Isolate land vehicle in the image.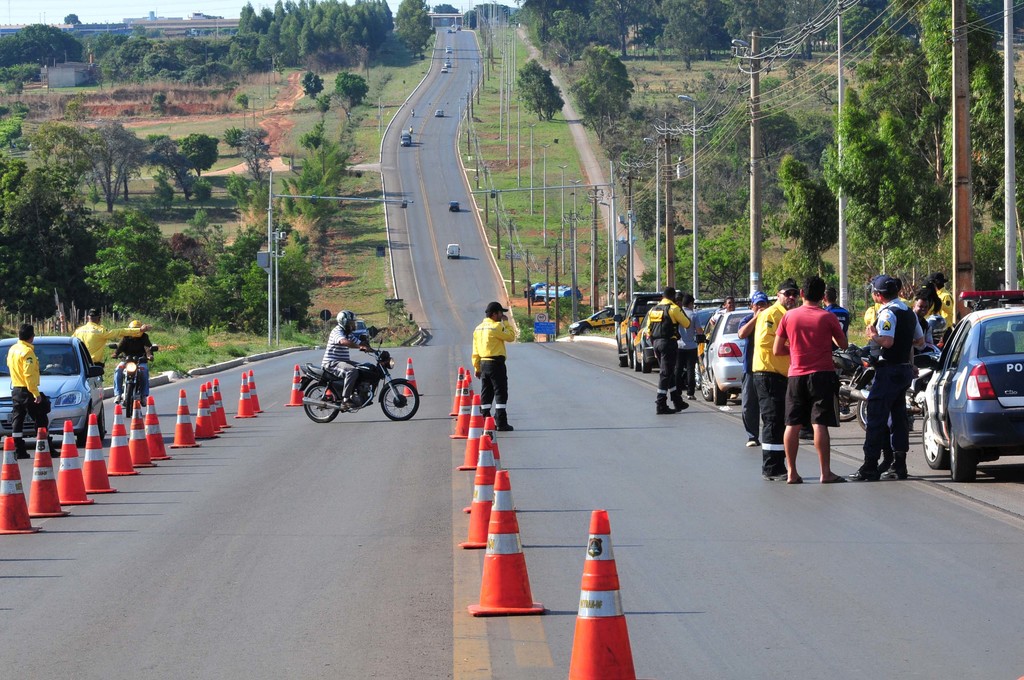
Isolated region: 693:295:726:389.
